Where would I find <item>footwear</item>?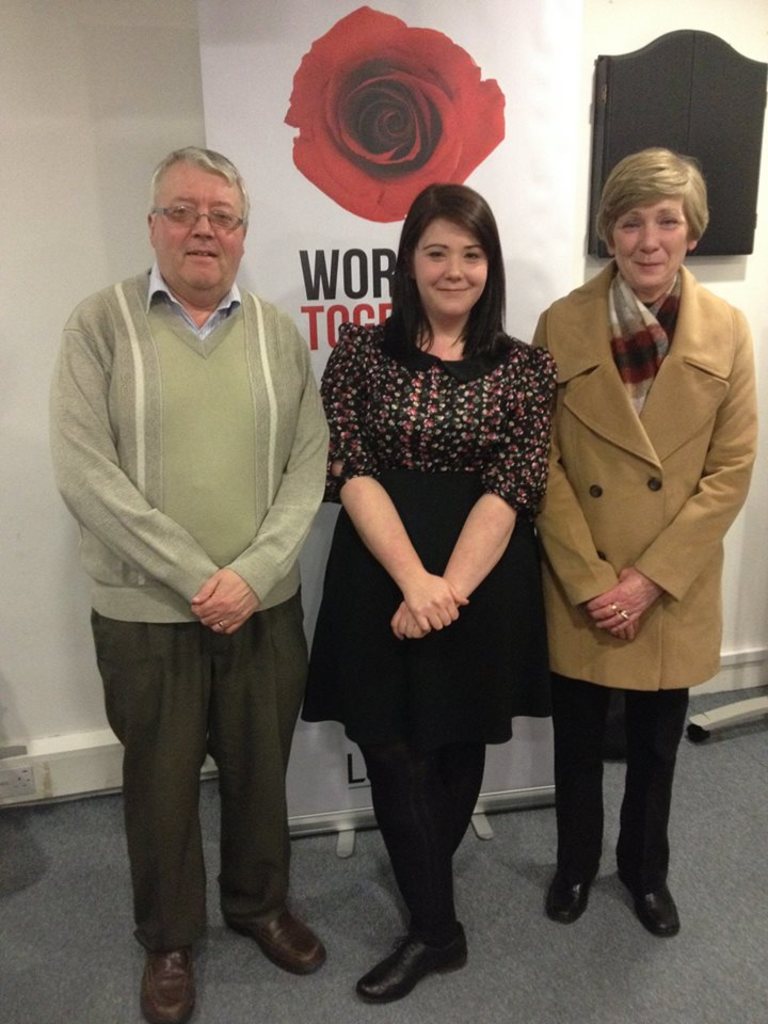
At BBox(202, 886, 335, 975).
